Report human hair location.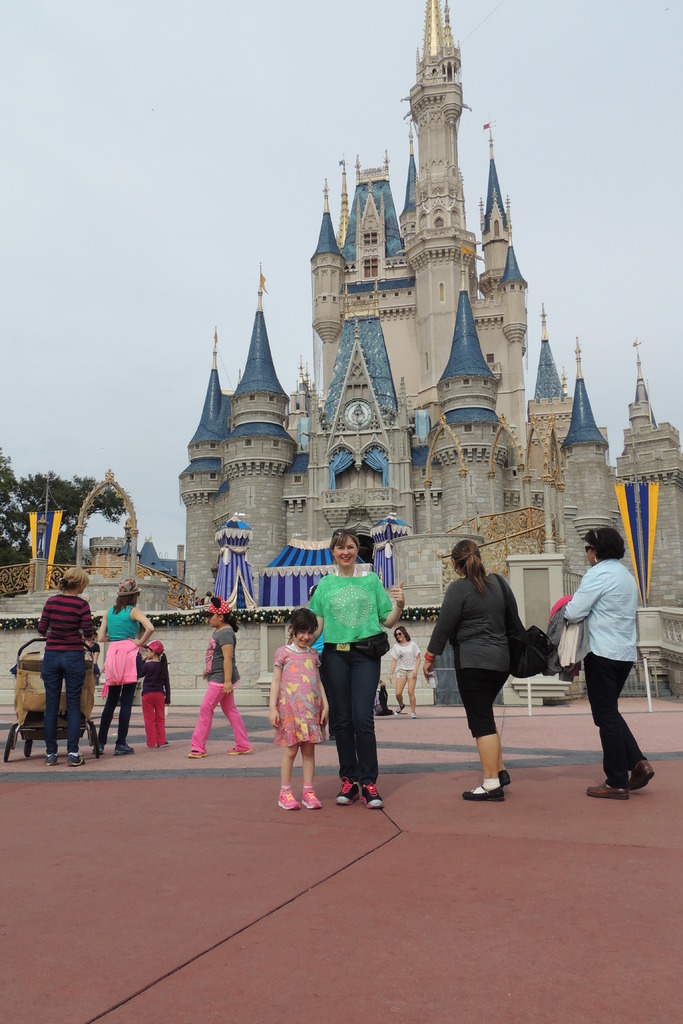
Report: <bbox>211, 595, 240, 634</bbox>.
